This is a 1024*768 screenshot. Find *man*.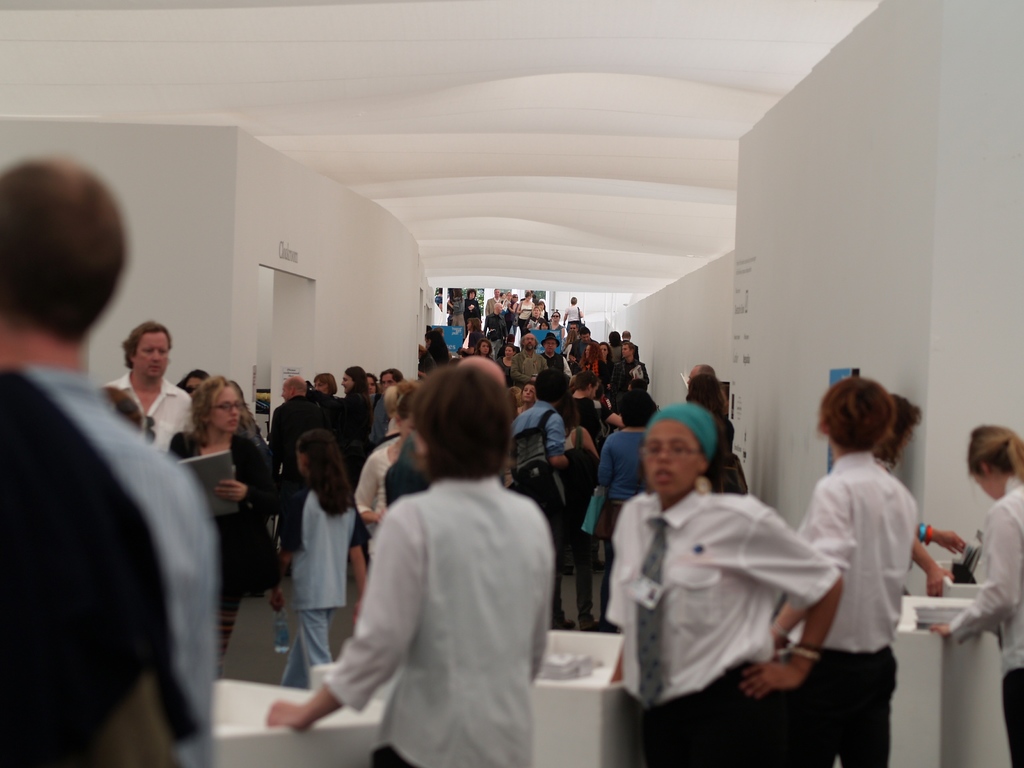
Bounding box: <region>109, 320, 215, 450</region>.
